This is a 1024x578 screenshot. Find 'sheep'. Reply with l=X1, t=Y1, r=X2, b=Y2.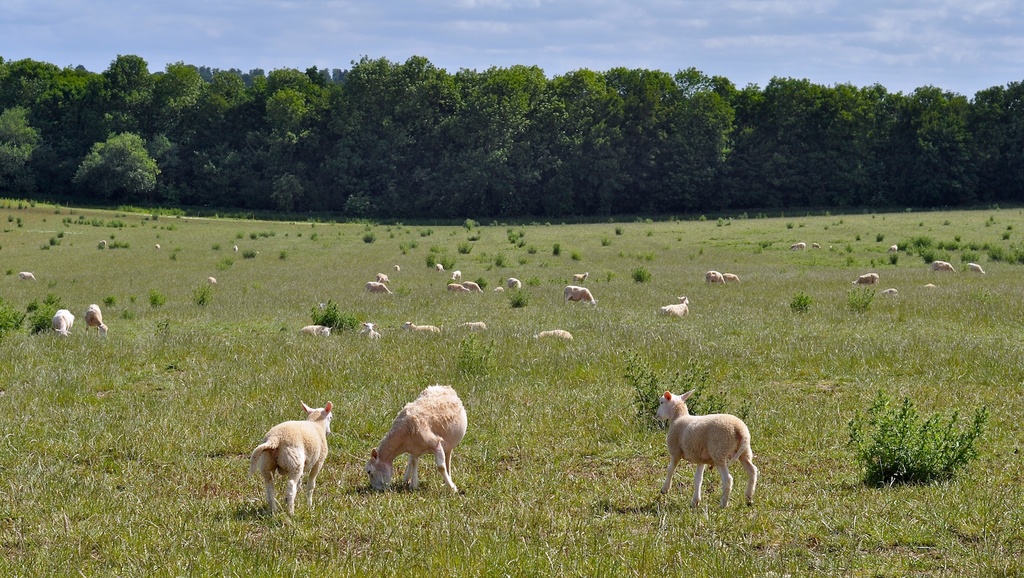
l=247, t=398, r=330, b=517.
